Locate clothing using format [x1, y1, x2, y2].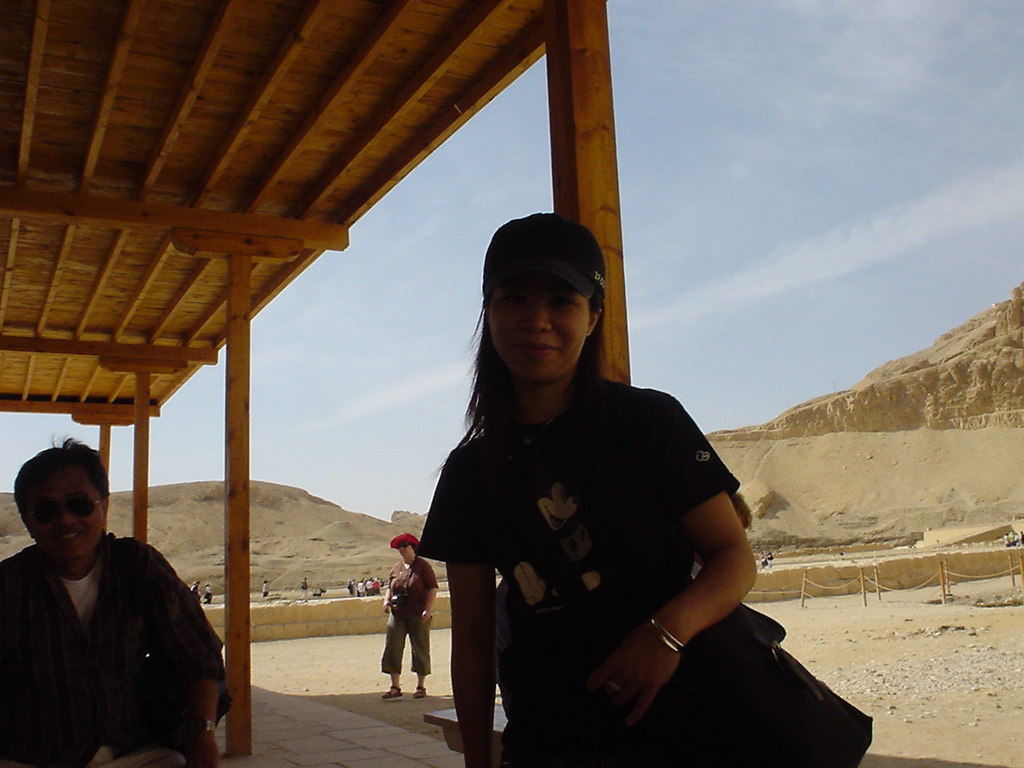
[423, 367, 762, 767].
